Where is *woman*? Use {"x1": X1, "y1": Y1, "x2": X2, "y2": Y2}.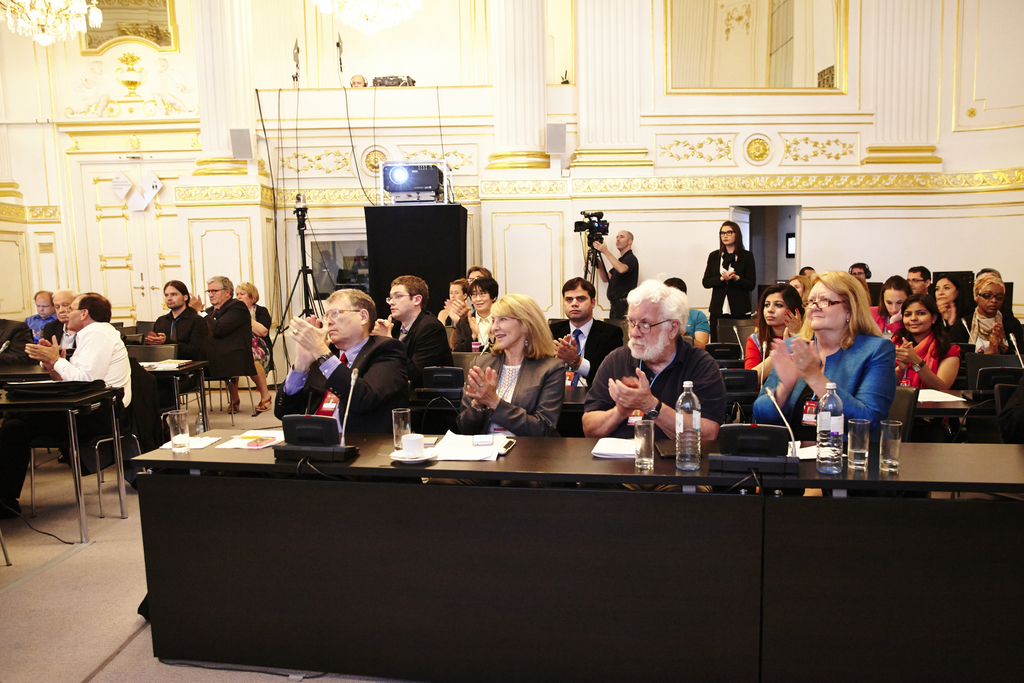
{"x1": 700, "y1": 218, "x2": 755, "y2": 318}.
